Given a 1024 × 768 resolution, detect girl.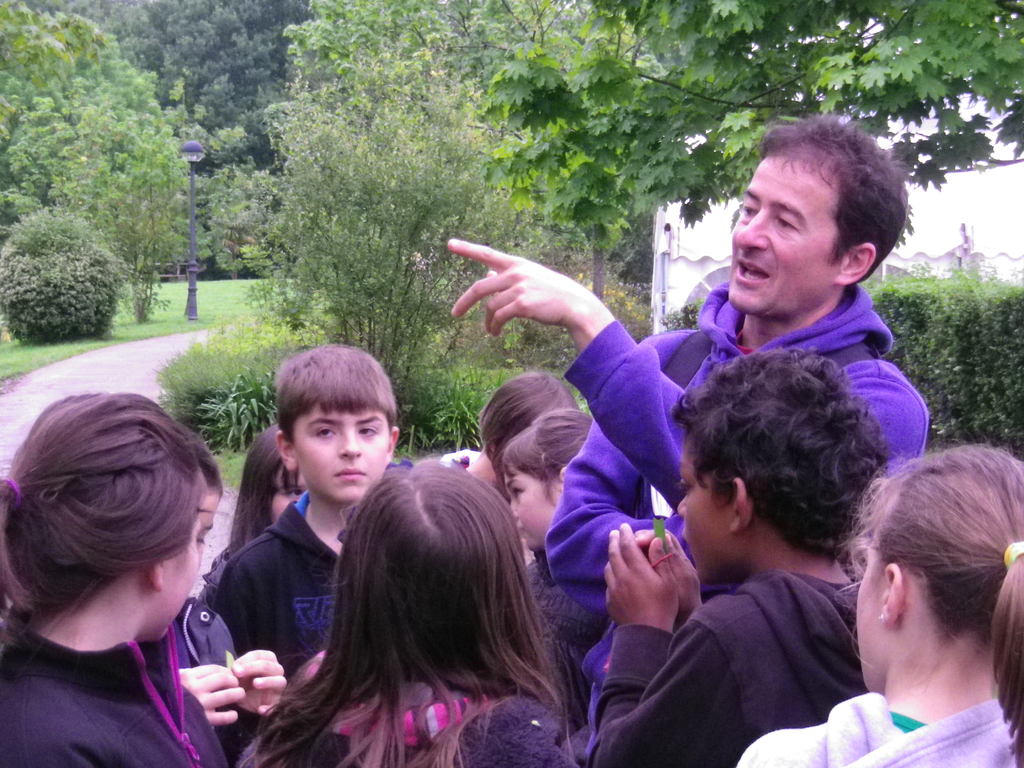
bbox(733, 440, 1023, 767).
